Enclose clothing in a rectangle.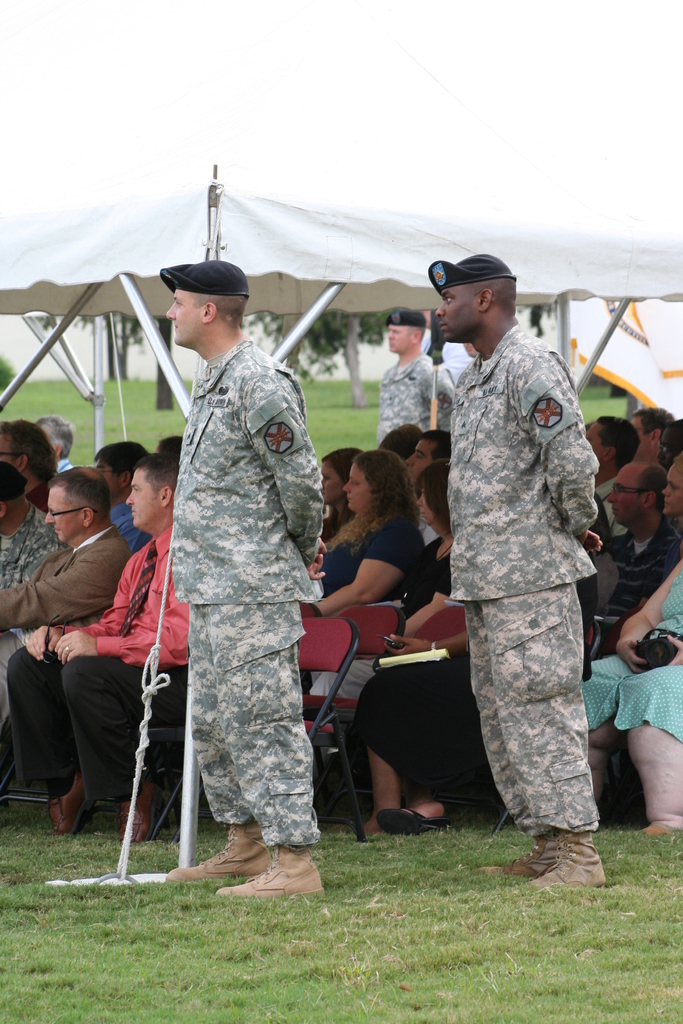
box(304, 510, 439, 696).
